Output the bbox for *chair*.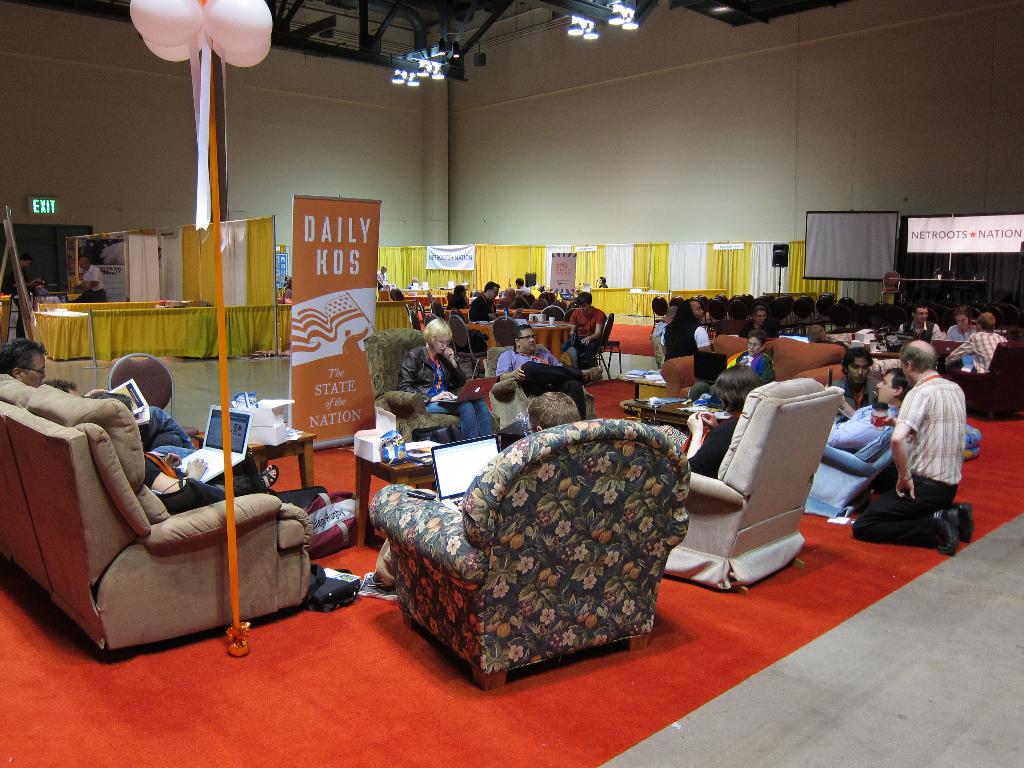
{"x1": 364, "y1": 325, "x2": 499, "y2": 447}.
